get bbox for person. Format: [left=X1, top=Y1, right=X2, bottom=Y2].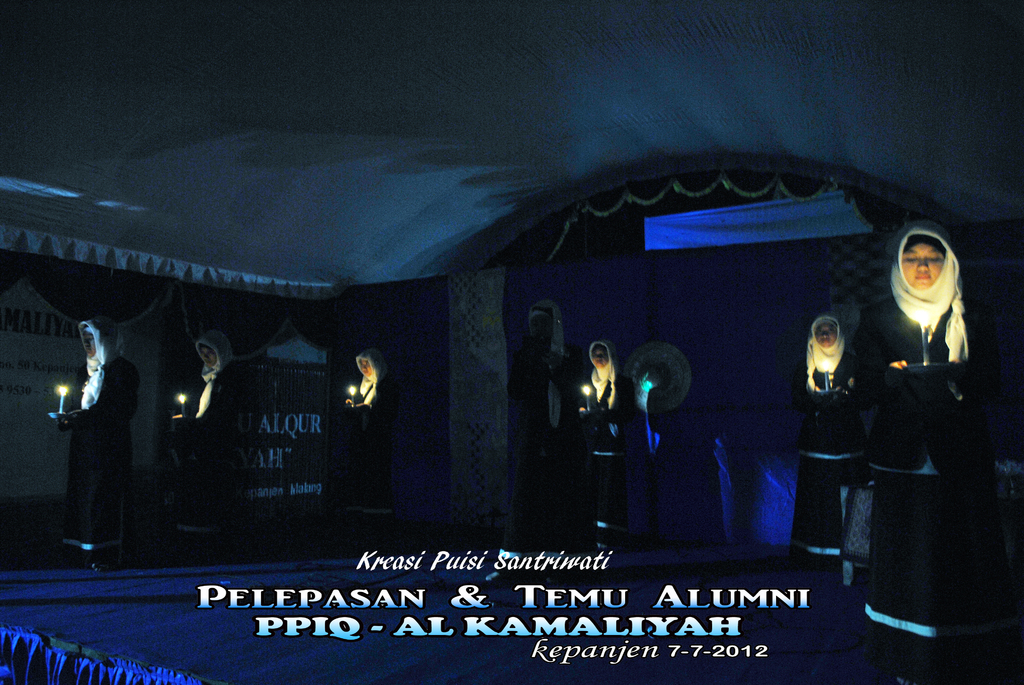
[left=338, top=347, right=401, bottom=553].
